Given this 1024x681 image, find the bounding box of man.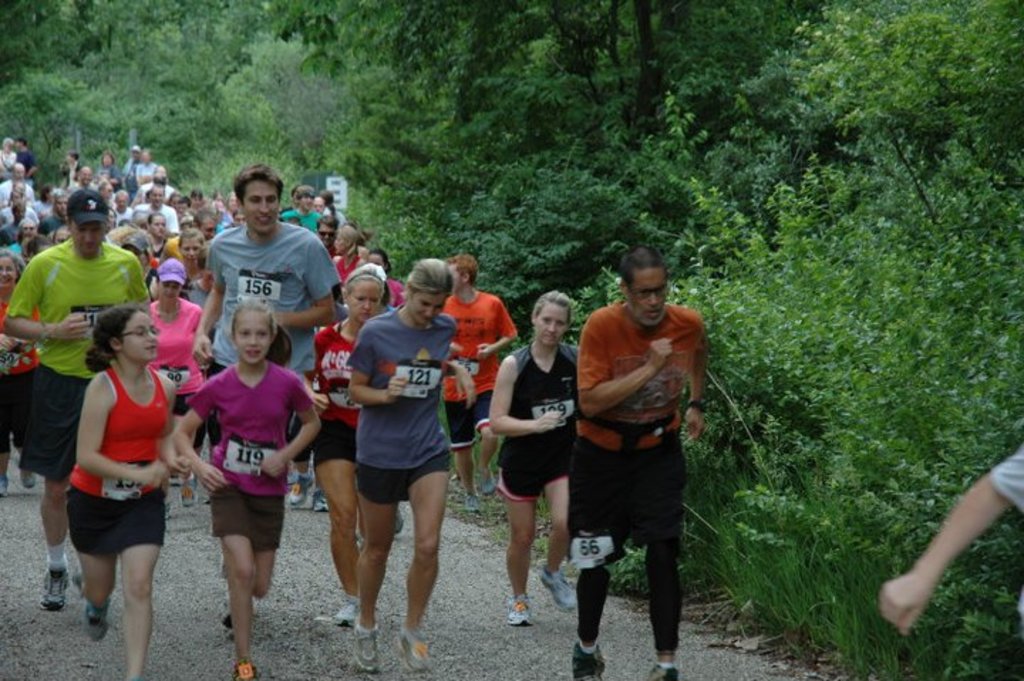
[195, 166, 344, 631].
